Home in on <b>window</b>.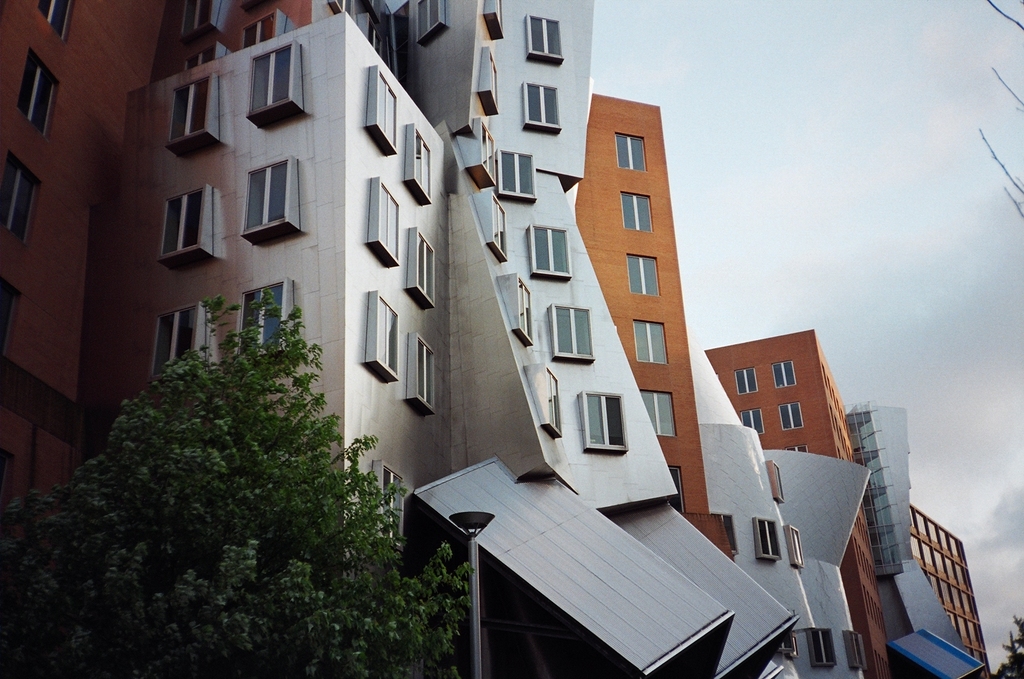
Homed in at bbox=(165, 74, 214, 137).
